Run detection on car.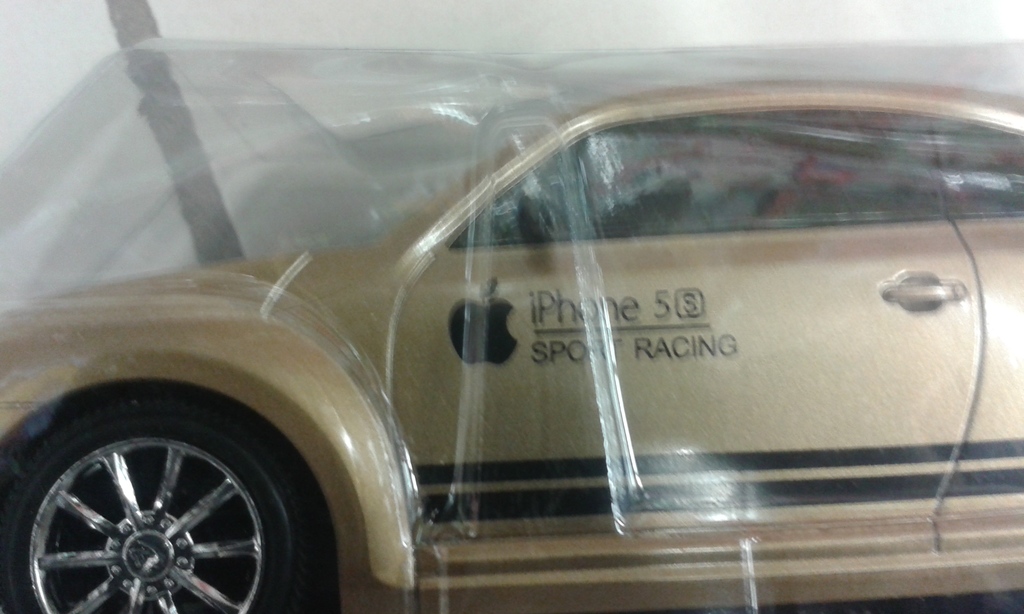
Result: bbox=[0, 26, 963, 613].
